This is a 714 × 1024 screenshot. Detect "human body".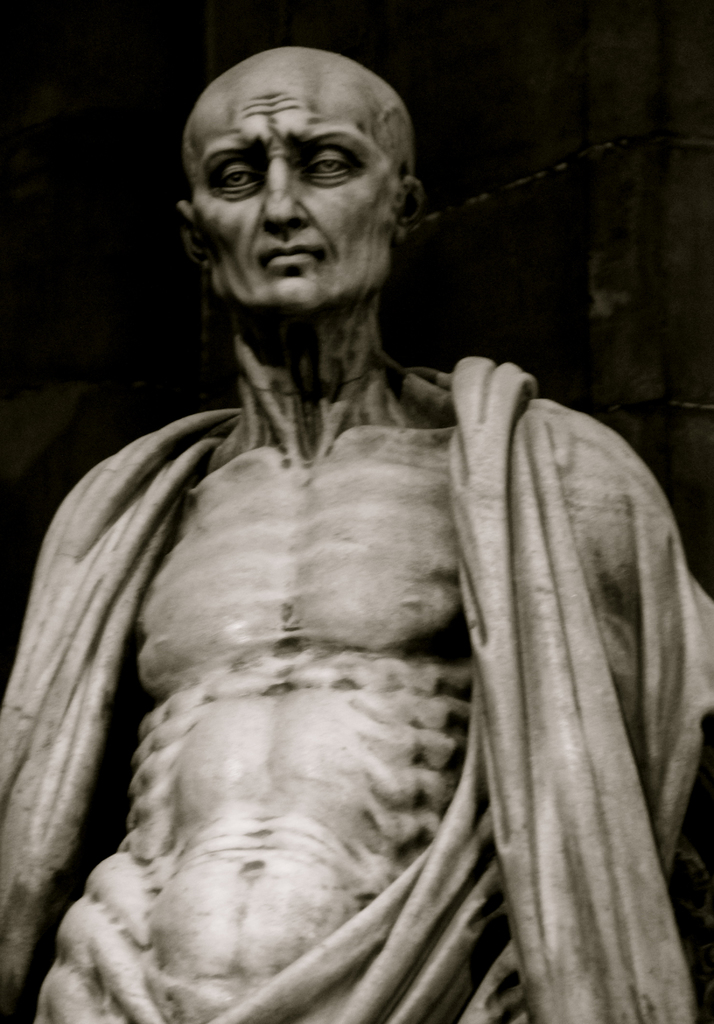
l=58, t=129, r=690, b=1002.
